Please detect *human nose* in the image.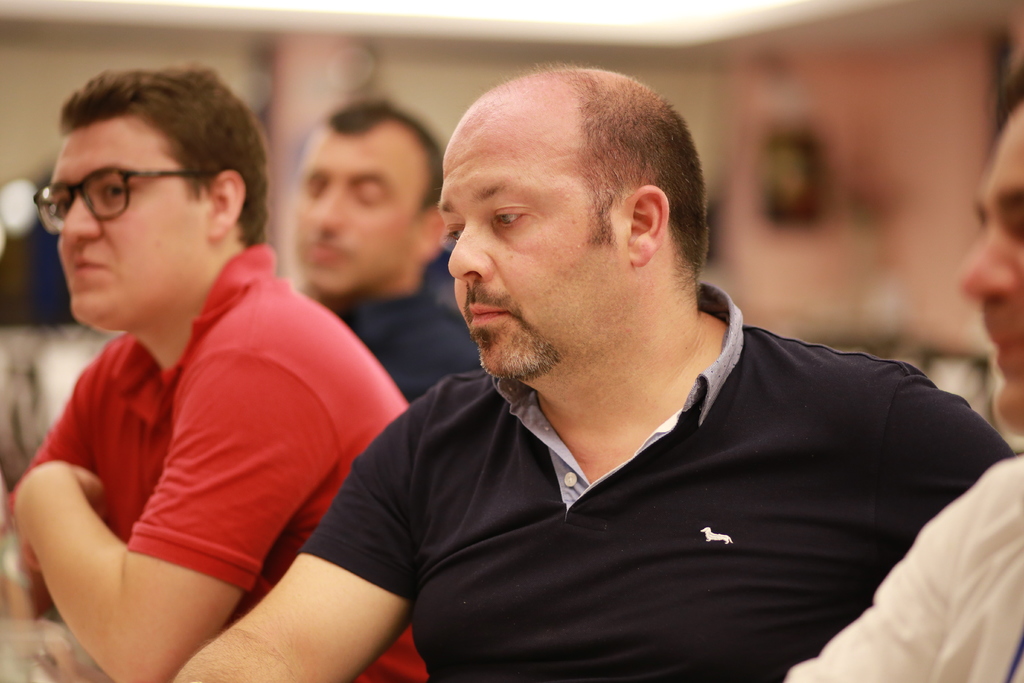
crop(444, 217, 495, 284).
